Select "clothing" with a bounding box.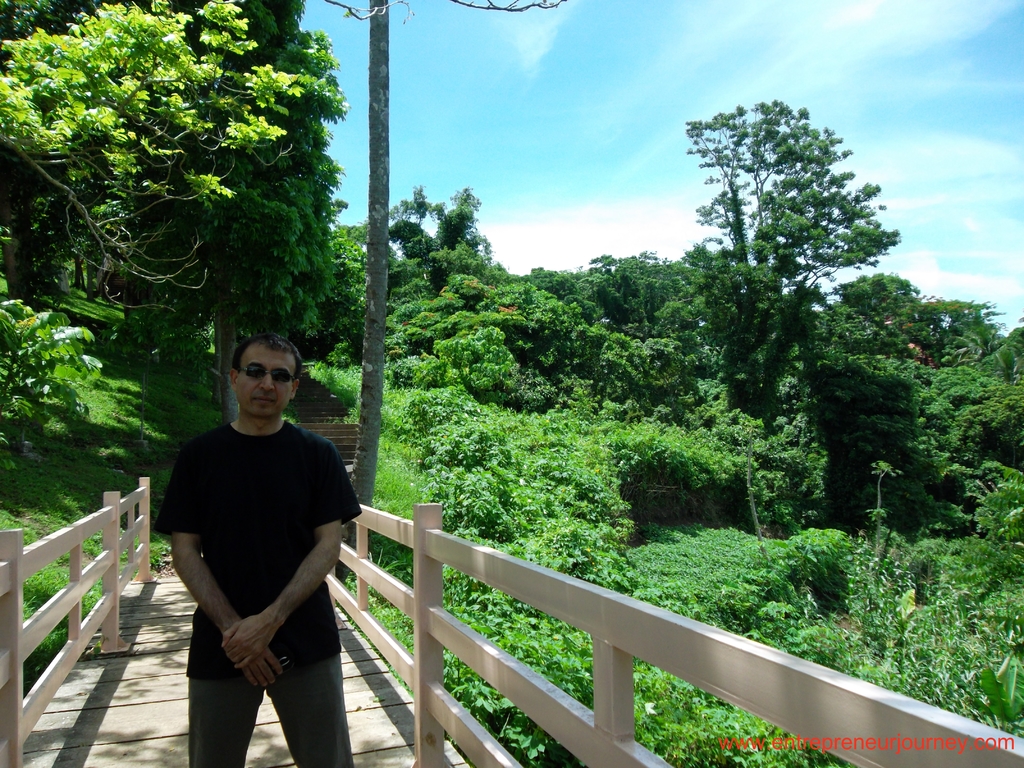
locate(165, 385, 349, 742).
